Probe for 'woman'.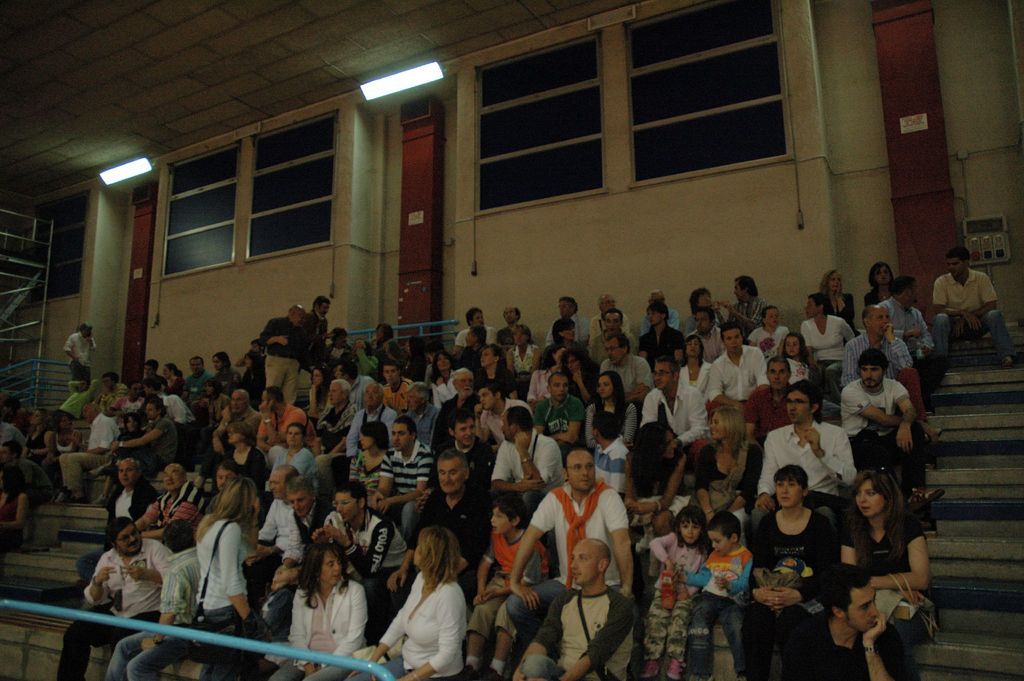
Probe result: x1=692, y1=406, x2=762, y2=525.
